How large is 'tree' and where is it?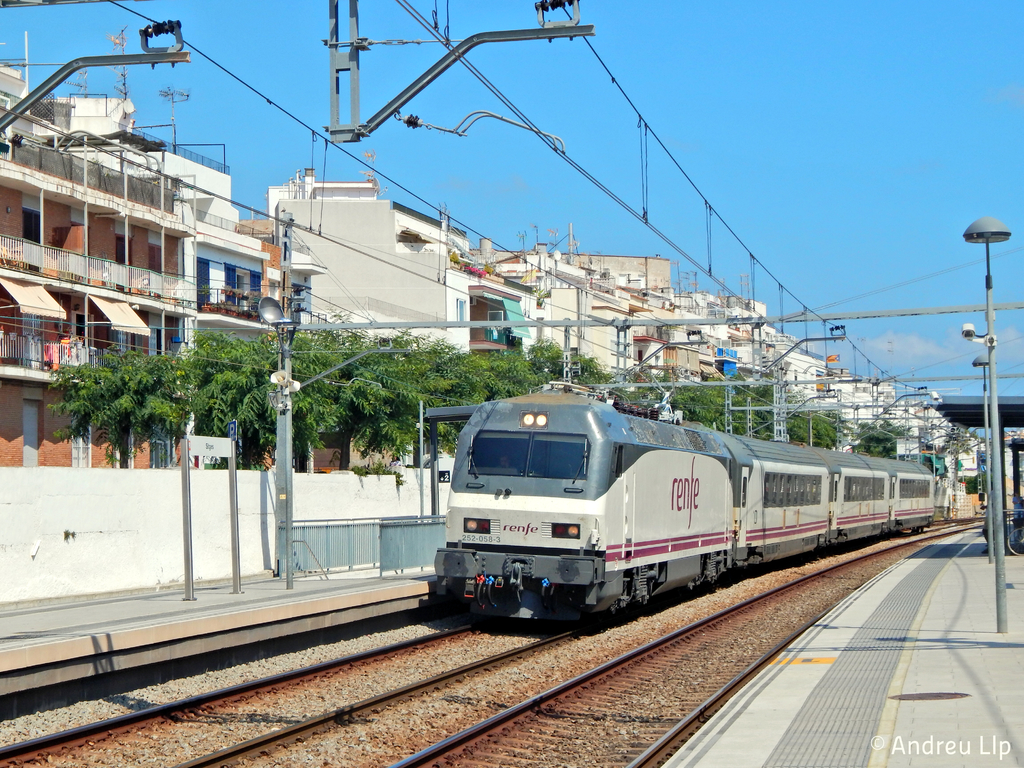
Bounding box: l=682, t=373, r=741, b=426.
